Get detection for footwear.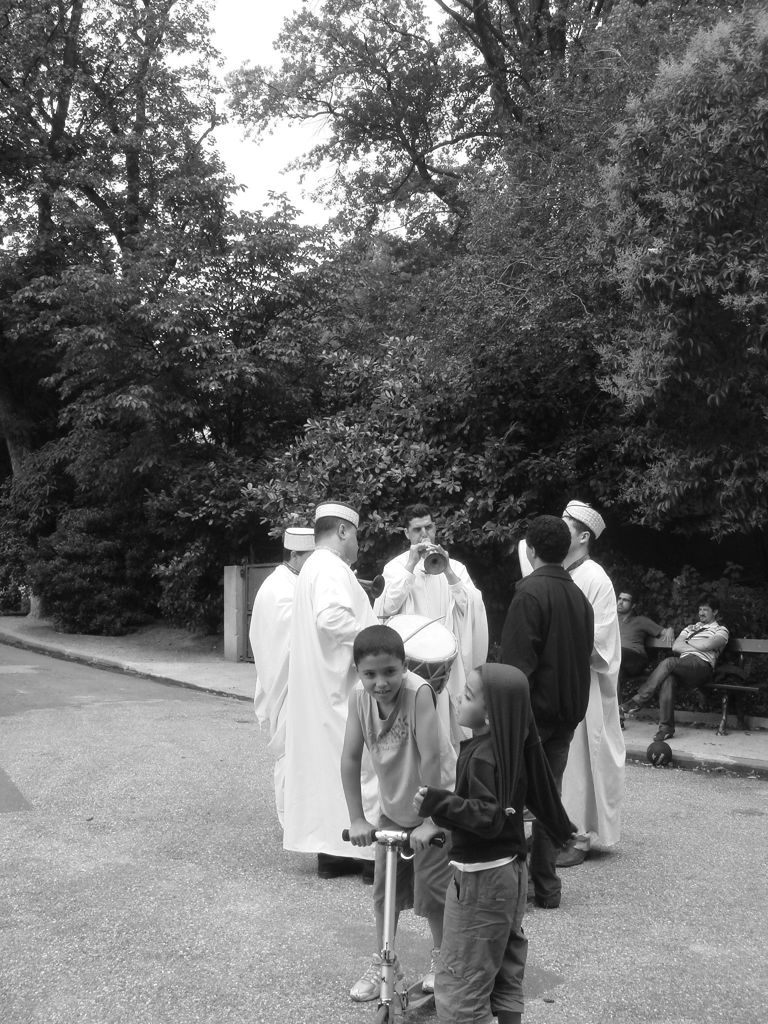
Detection: l=419, t=948, r=443, b=993.
